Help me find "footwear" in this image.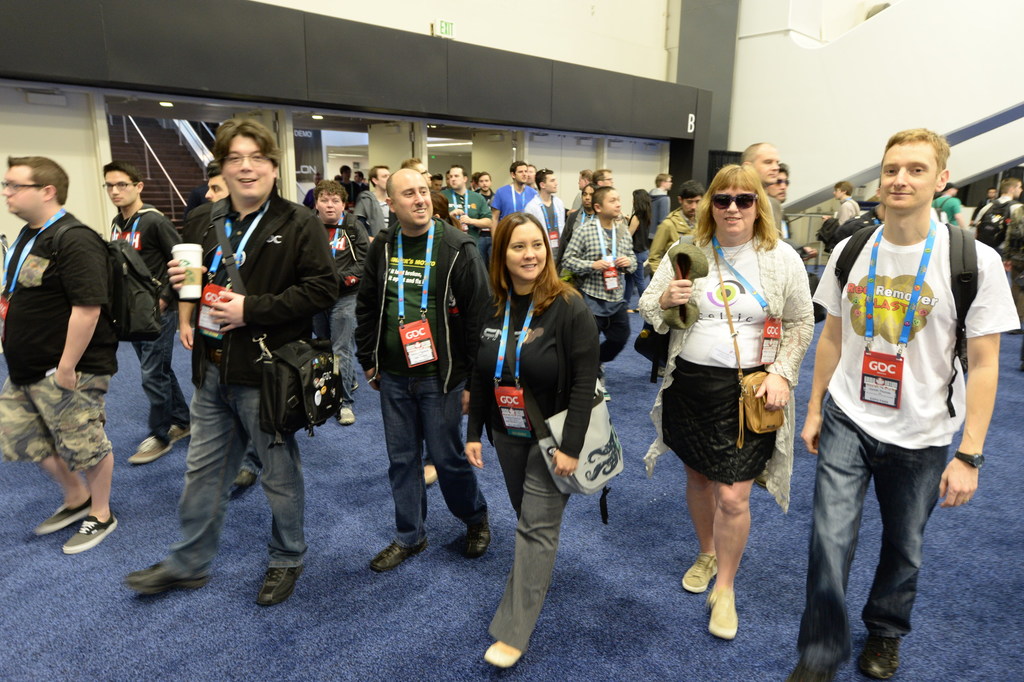
Found it: <box>227,468,259,501</box>.
